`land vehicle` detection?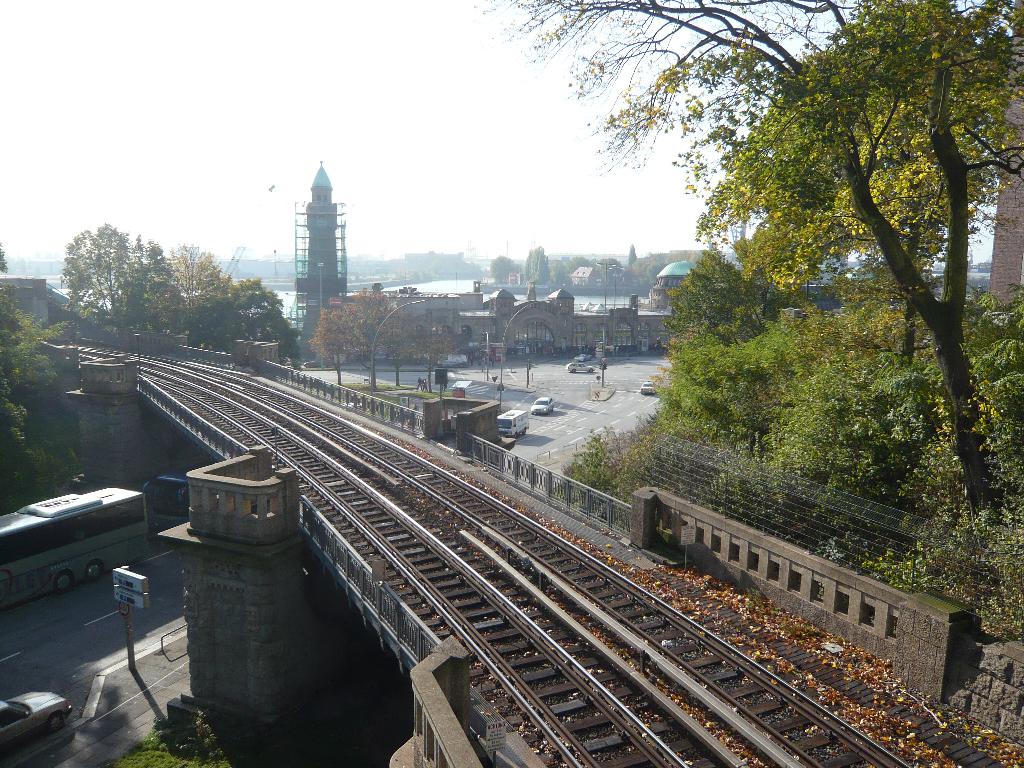
bbox=(568, 365, 594, 372)
